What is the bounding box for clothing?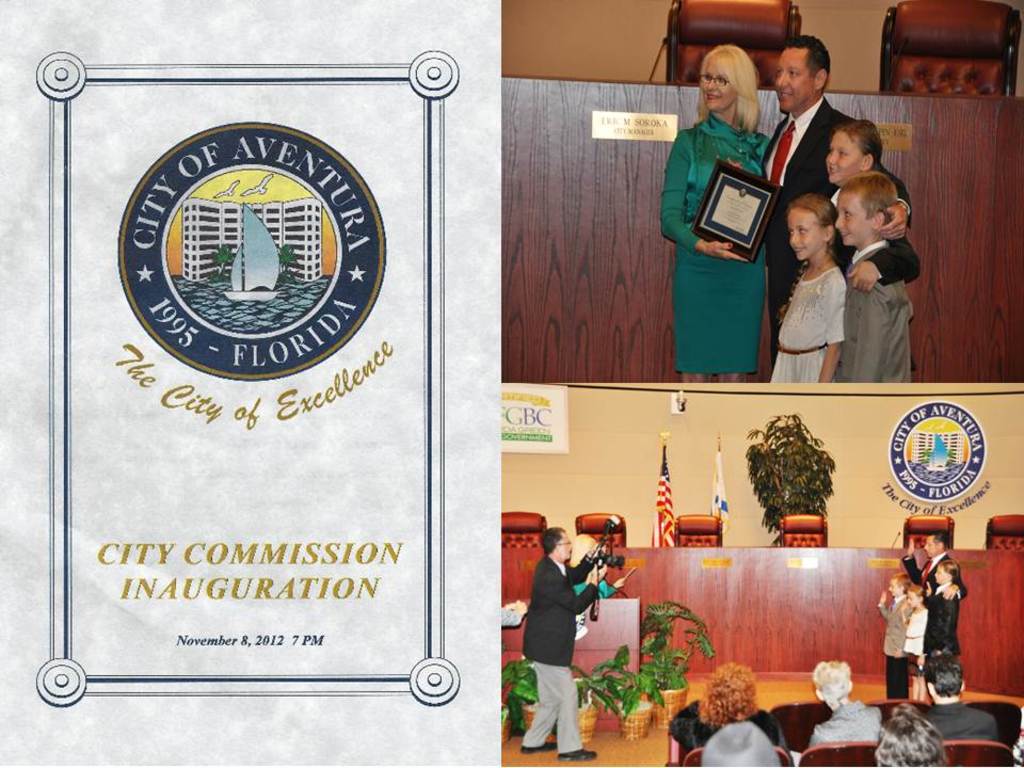
(525,560,593,757).
